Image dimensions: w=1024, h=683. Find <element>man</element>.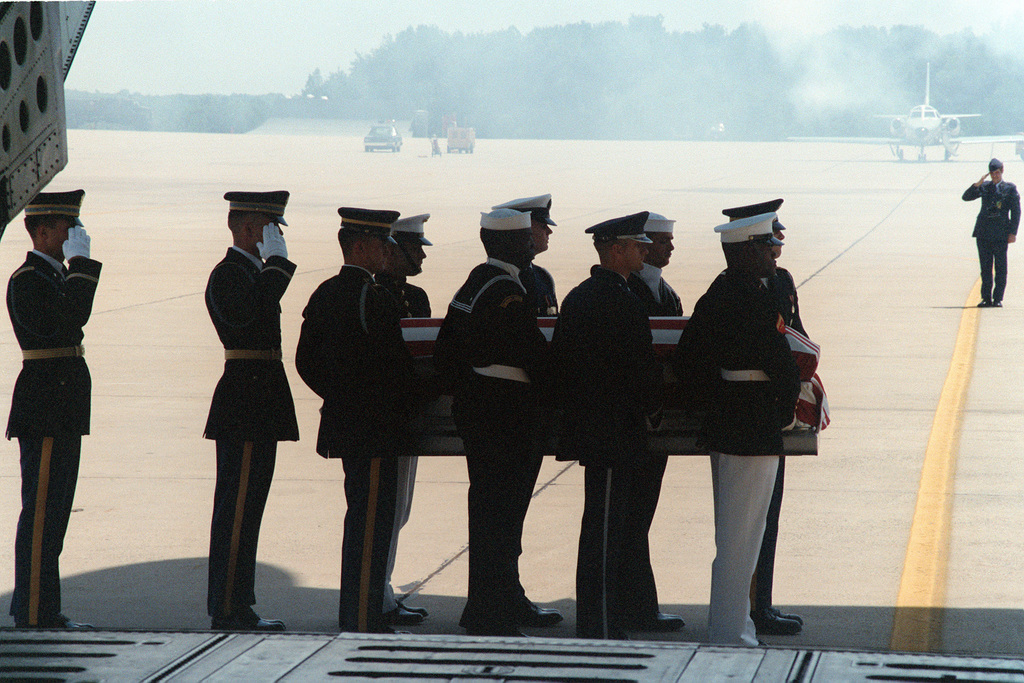
550 208 659 642.
